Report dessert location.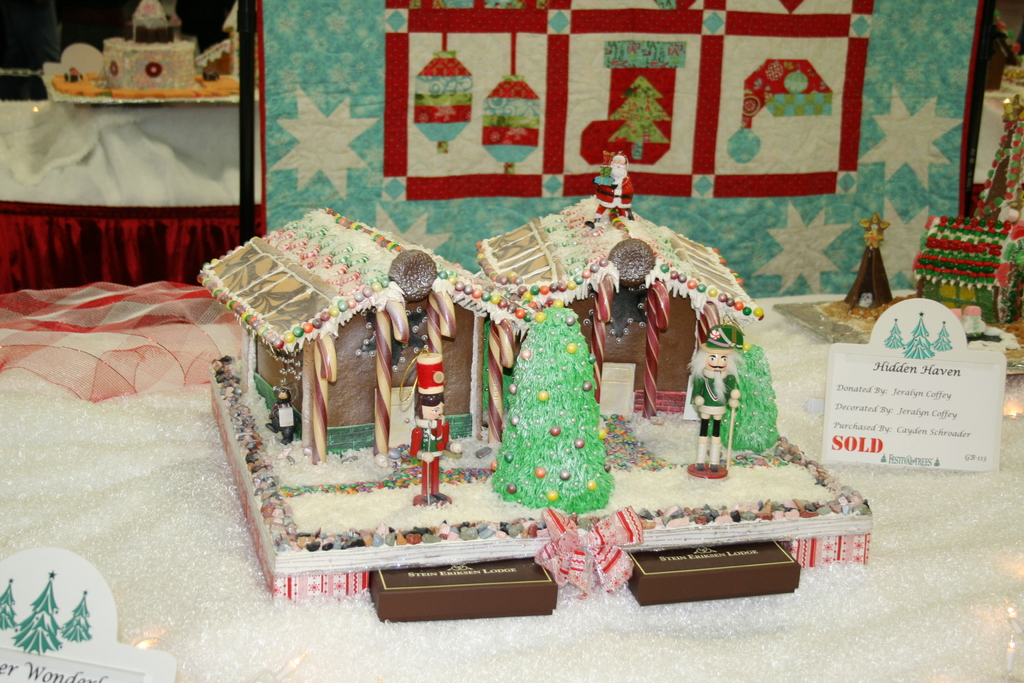
Report: box=[163, 172, 827, 682].
